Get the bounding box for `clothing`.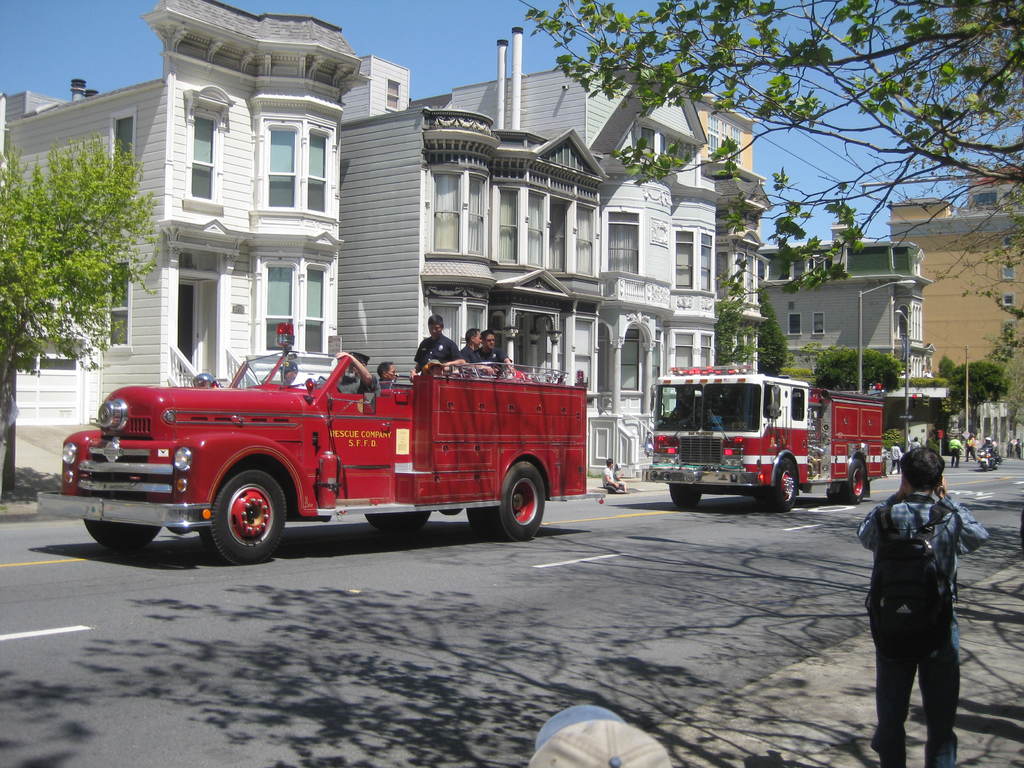
x1=412 y1=336 x2=464 y2=367.
